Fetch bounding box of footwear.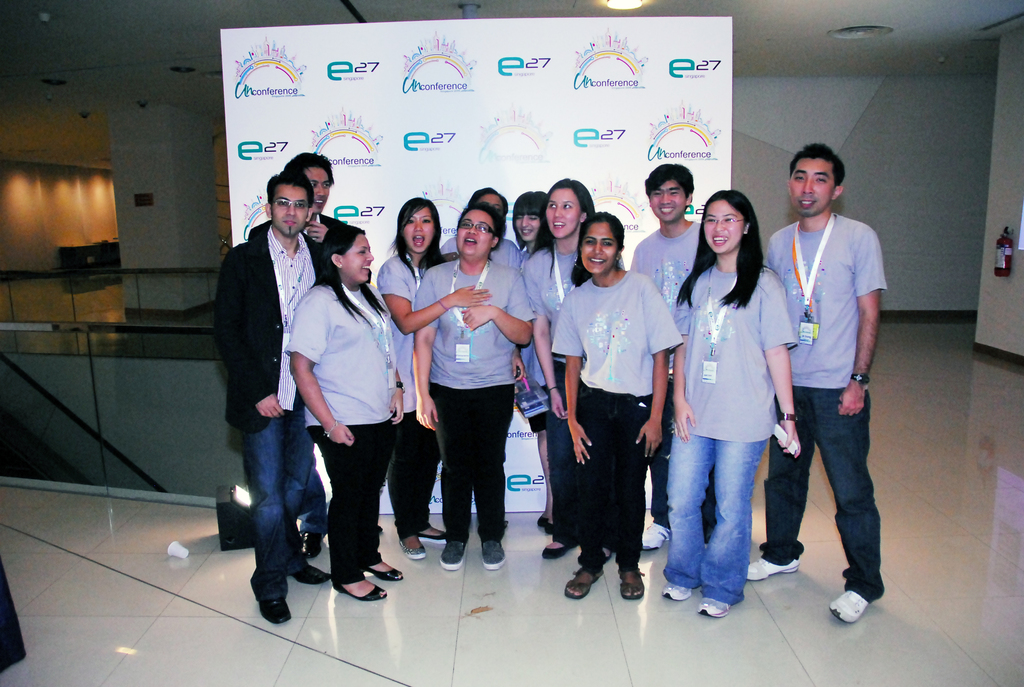
Bbox: 534, 511, 552, 528.
